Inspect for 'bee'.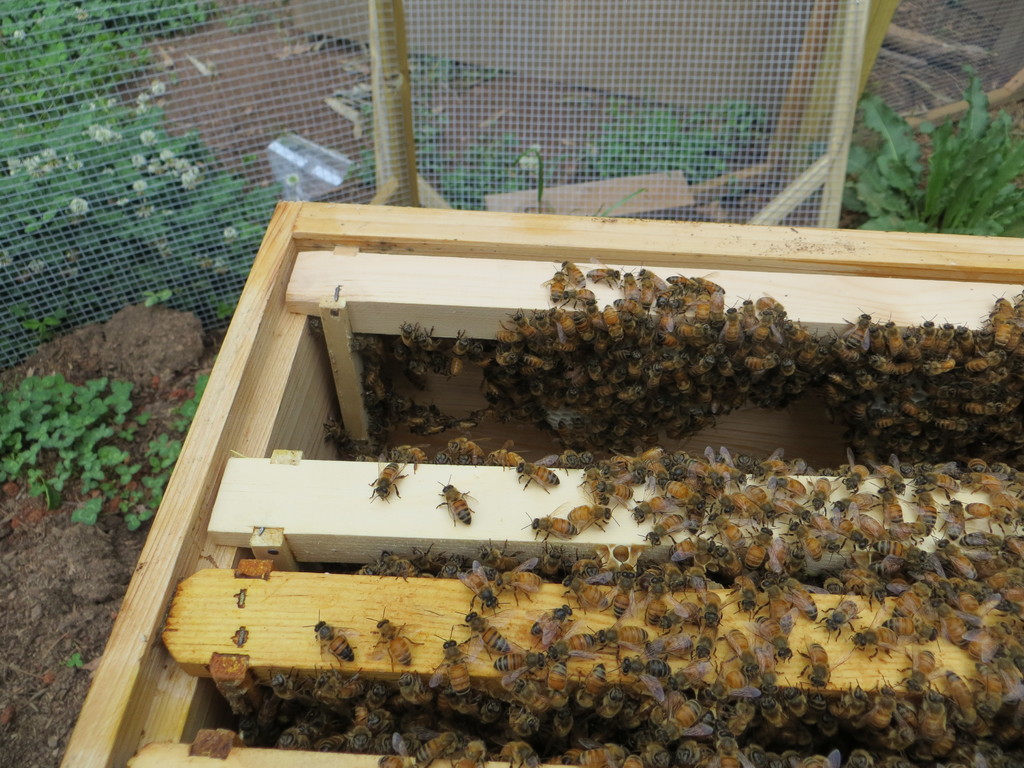
Inspection: (521, 600, 571, 645).
